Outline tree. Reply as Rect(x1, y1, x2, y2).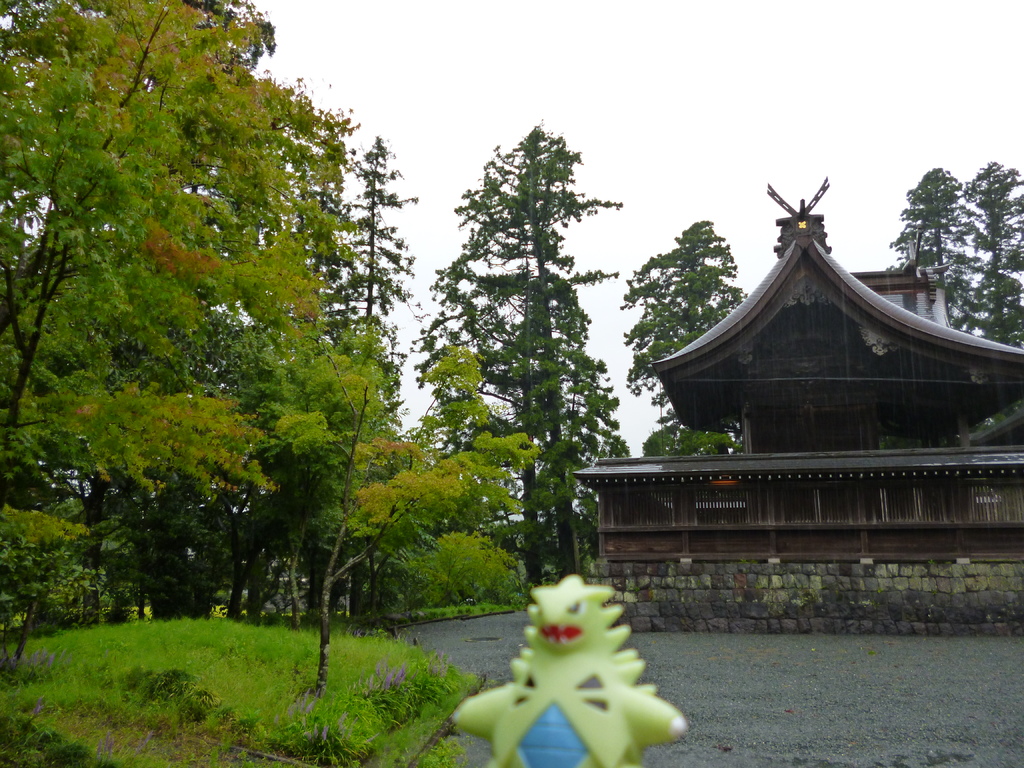
Rect(0, 0, 376, 634).
